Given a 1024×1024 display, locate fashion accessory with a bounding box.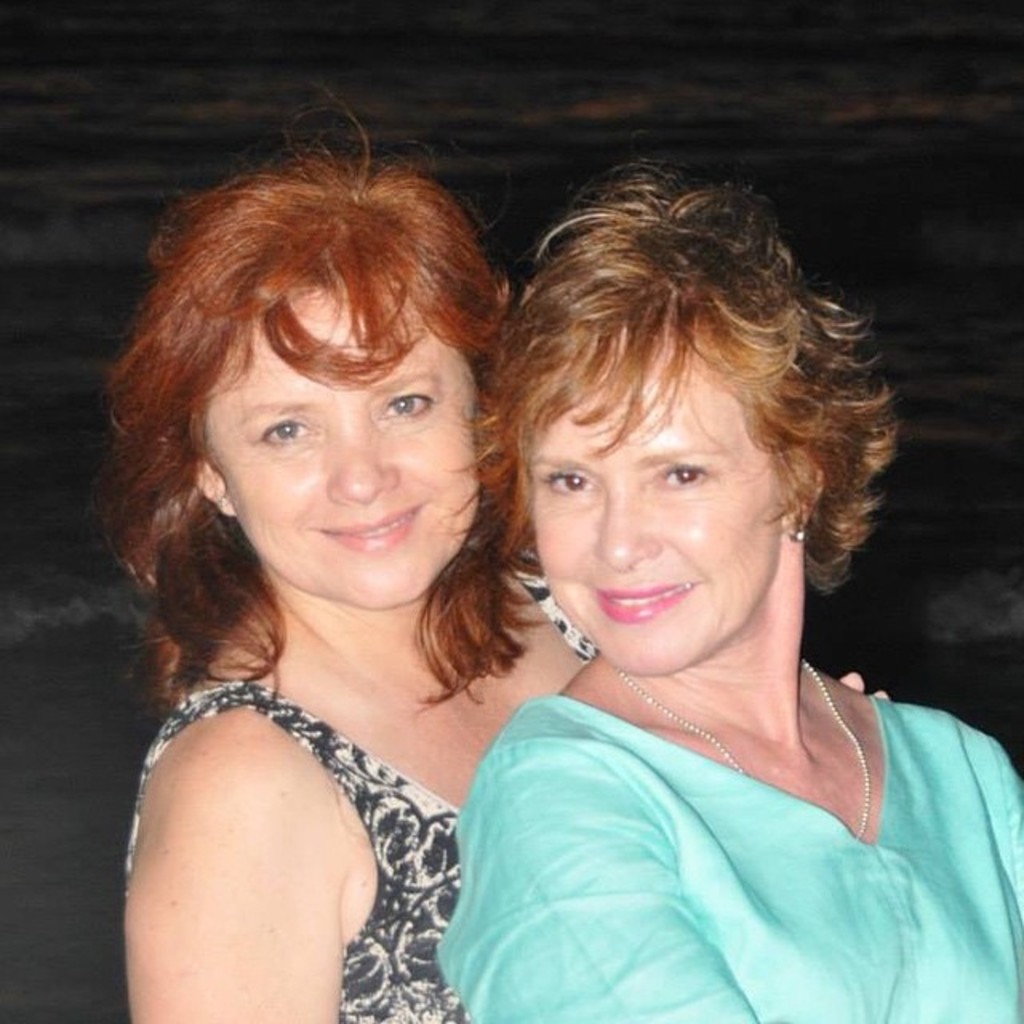
Located: {"left": 790, "top": 509, "right": 811, "bottom": 547}.
